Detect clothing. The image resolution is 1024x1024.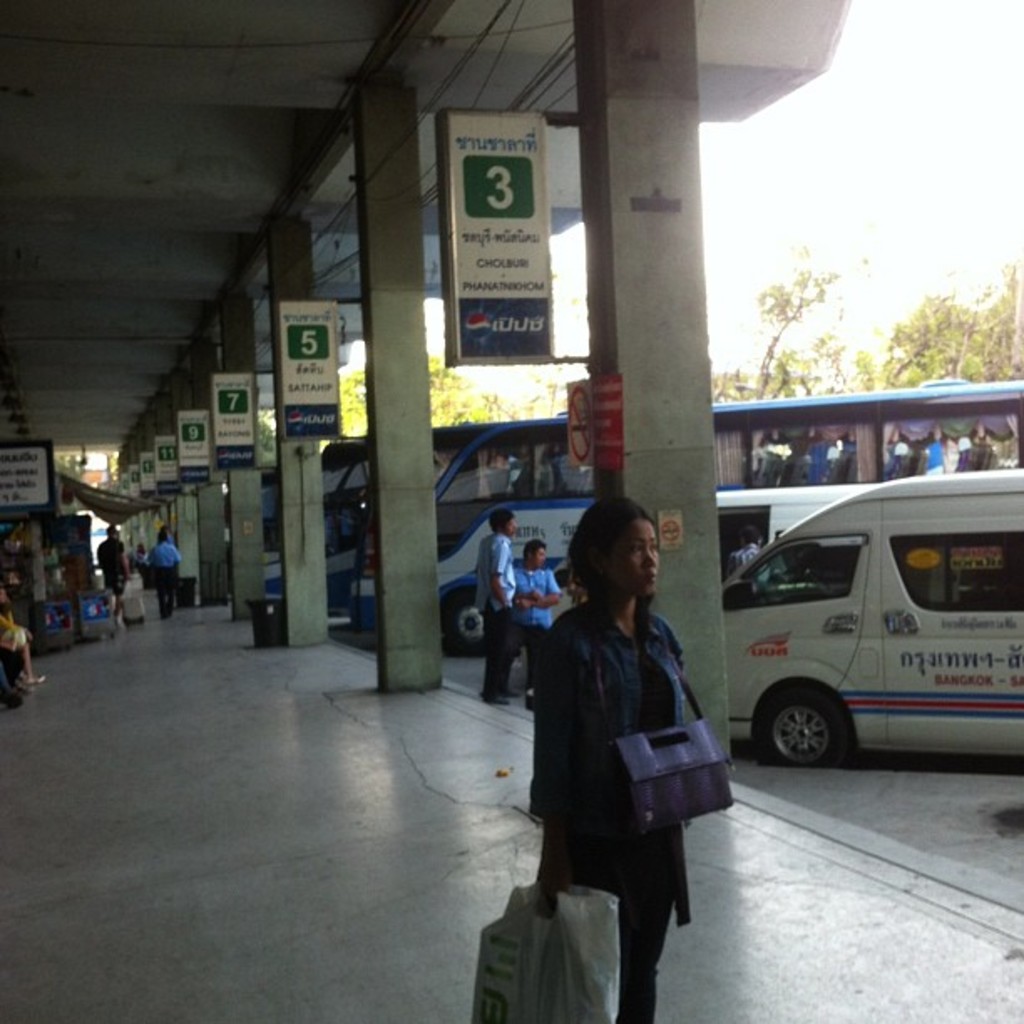
(left=505, top=525, right=713, bottom=965).
